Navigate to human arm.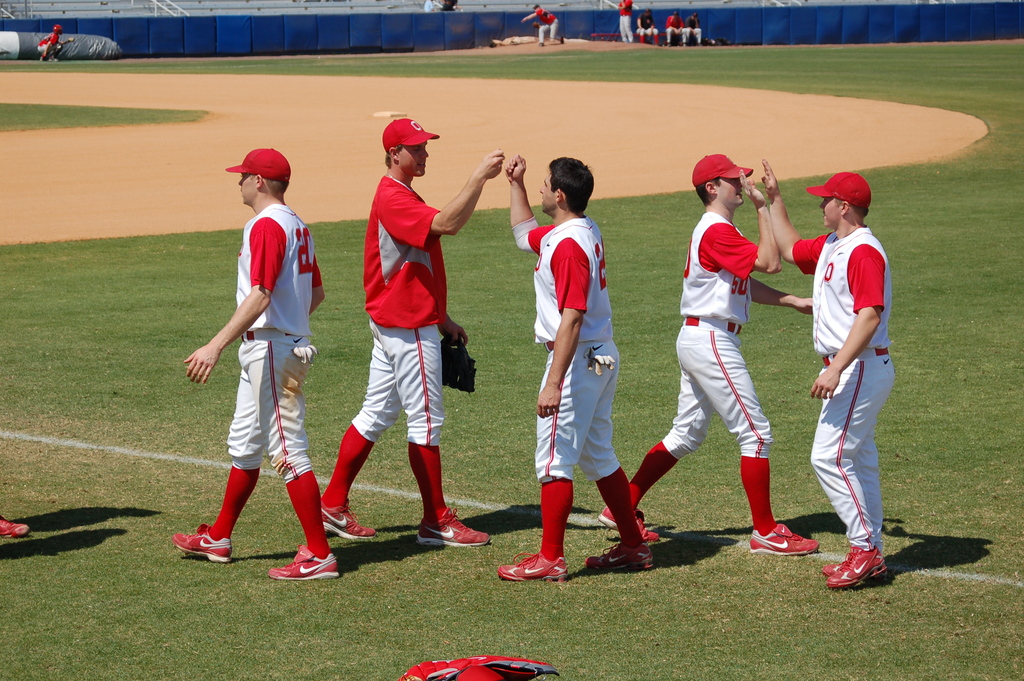
Navigation target: 533/240/591/422.
